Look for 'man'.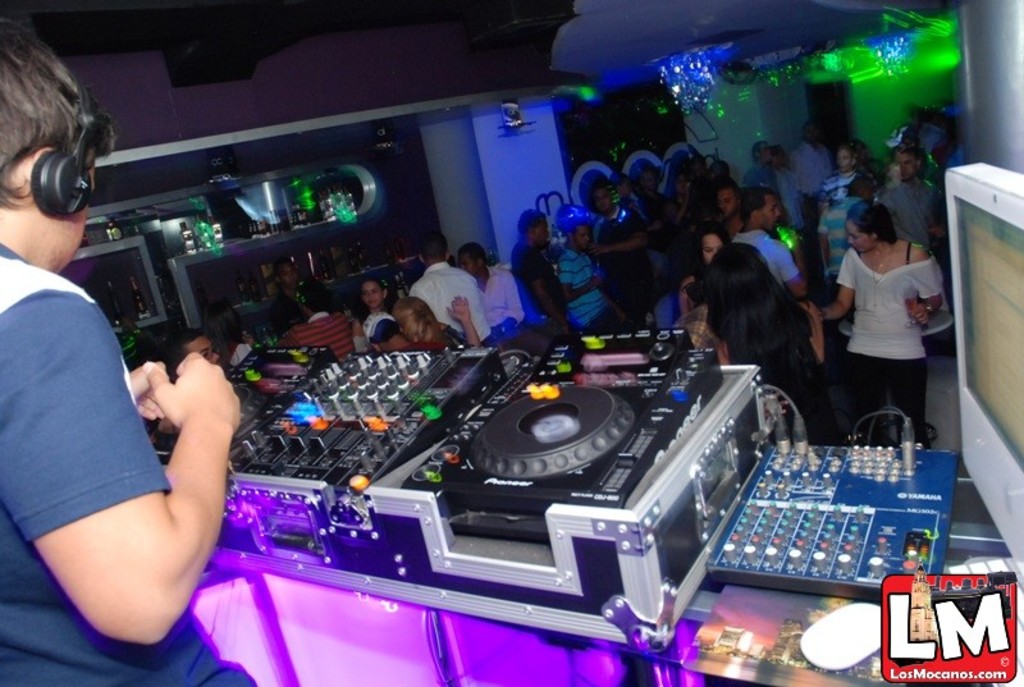
Found: x1=814, y1=170, x2=872, y2=340.
